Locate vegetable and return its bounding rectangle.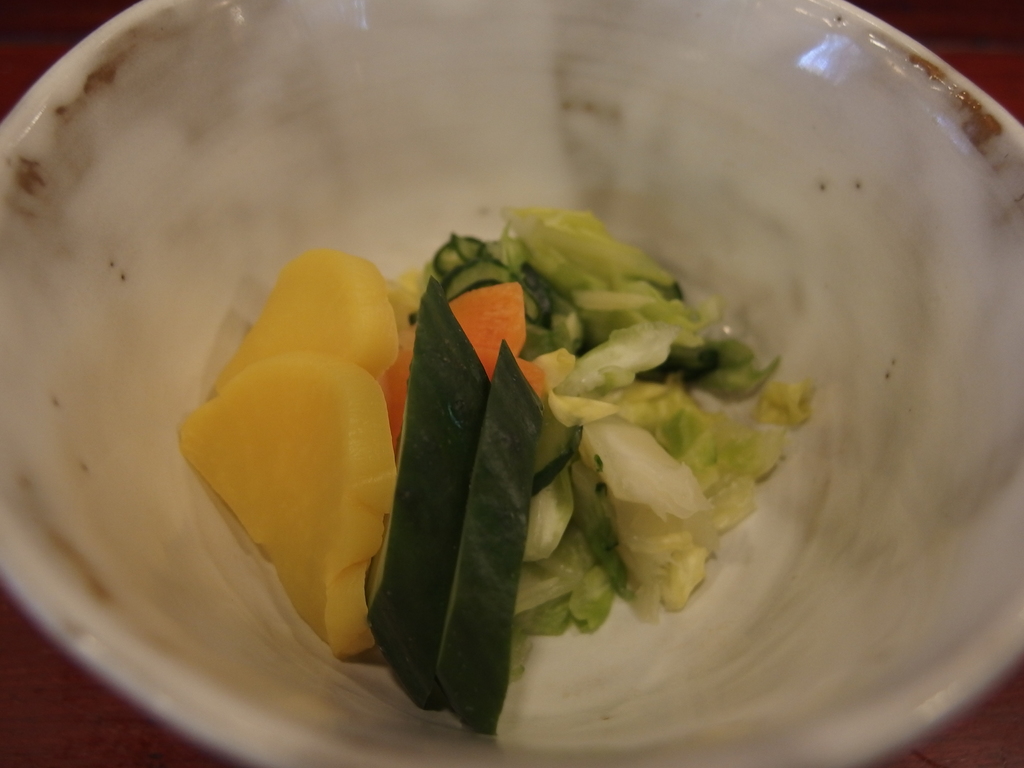
rect(262, 195, 808, 650).
